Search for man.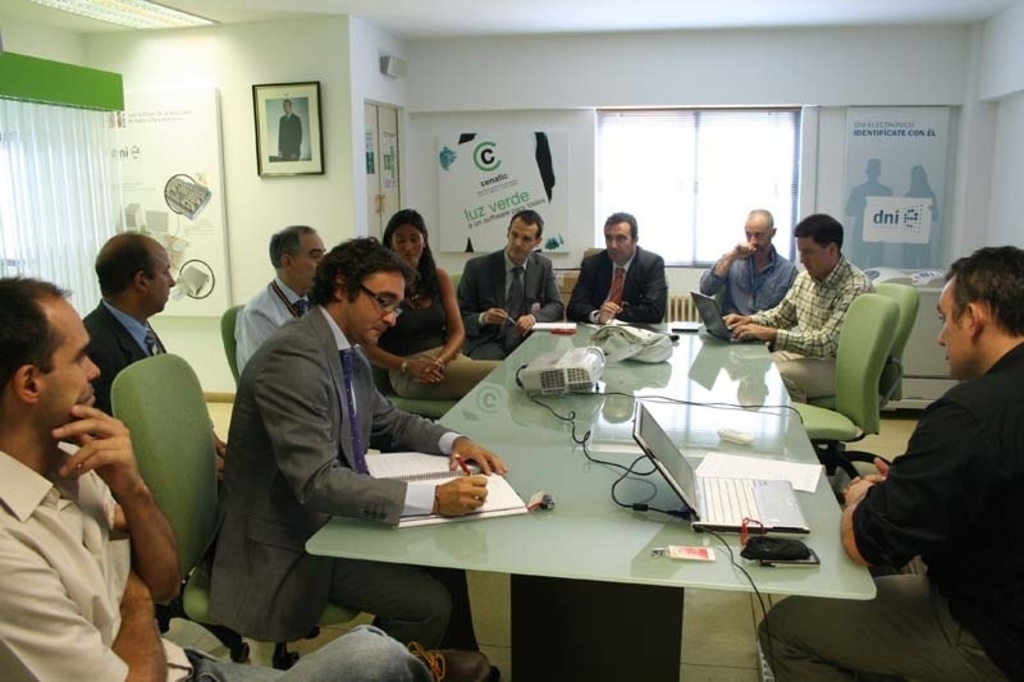
Found at 278, 95, 302, 160.
